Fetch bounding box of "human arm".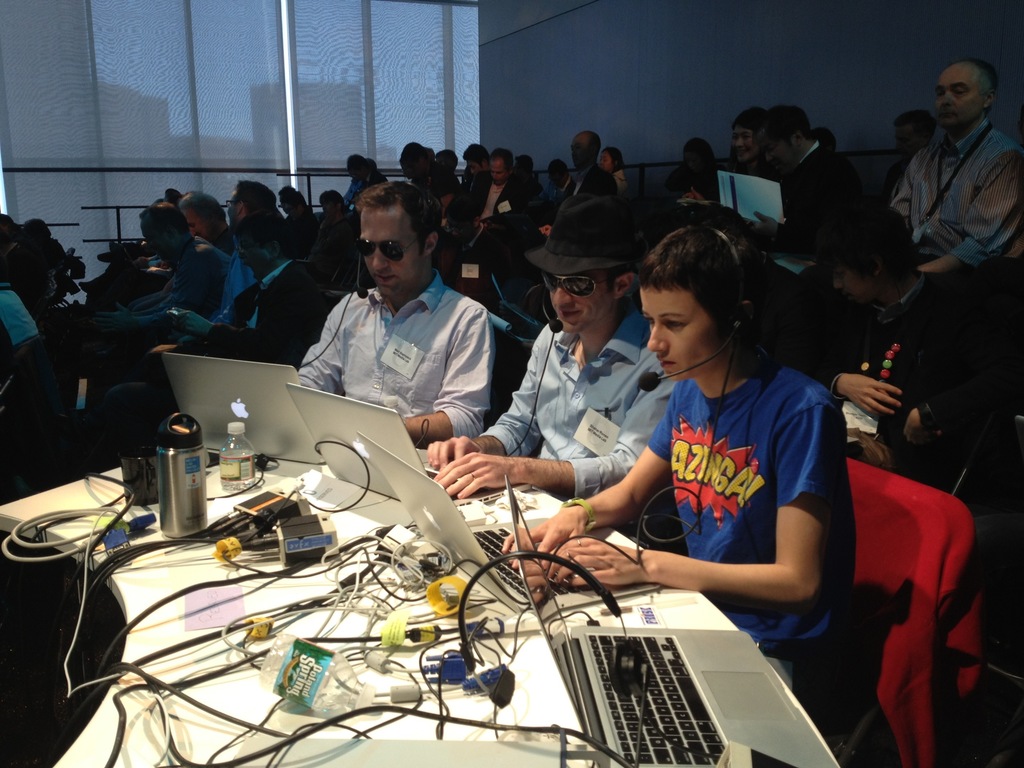
Bbox: rect(896, 402, 959, 447).
